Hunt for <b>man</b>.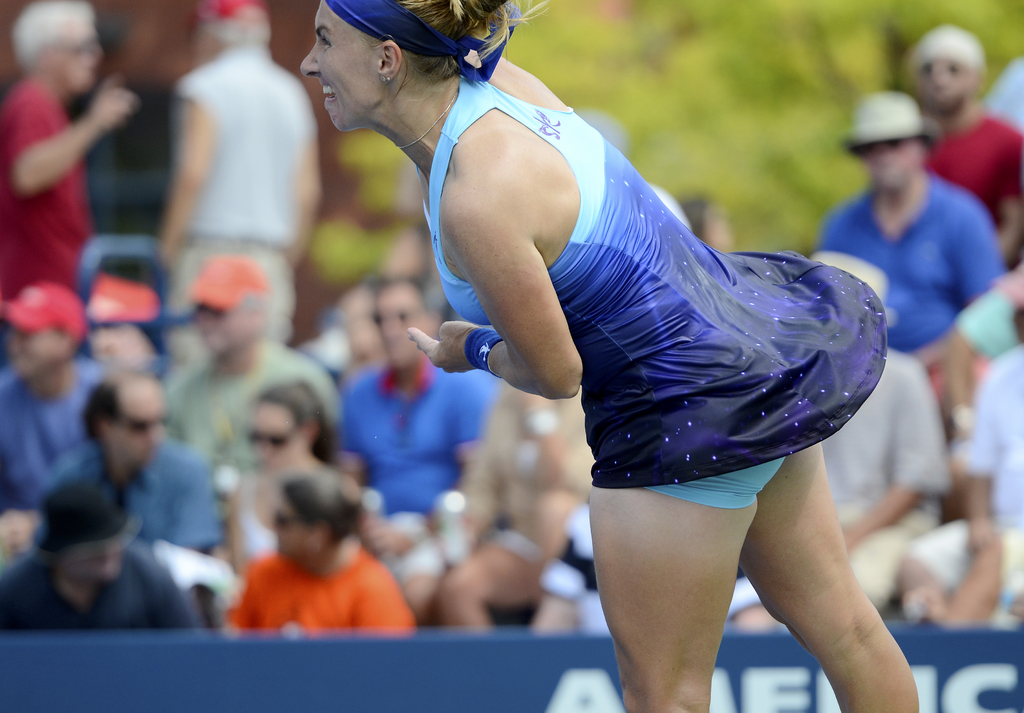
Hunted down at 326/272/506/634.
